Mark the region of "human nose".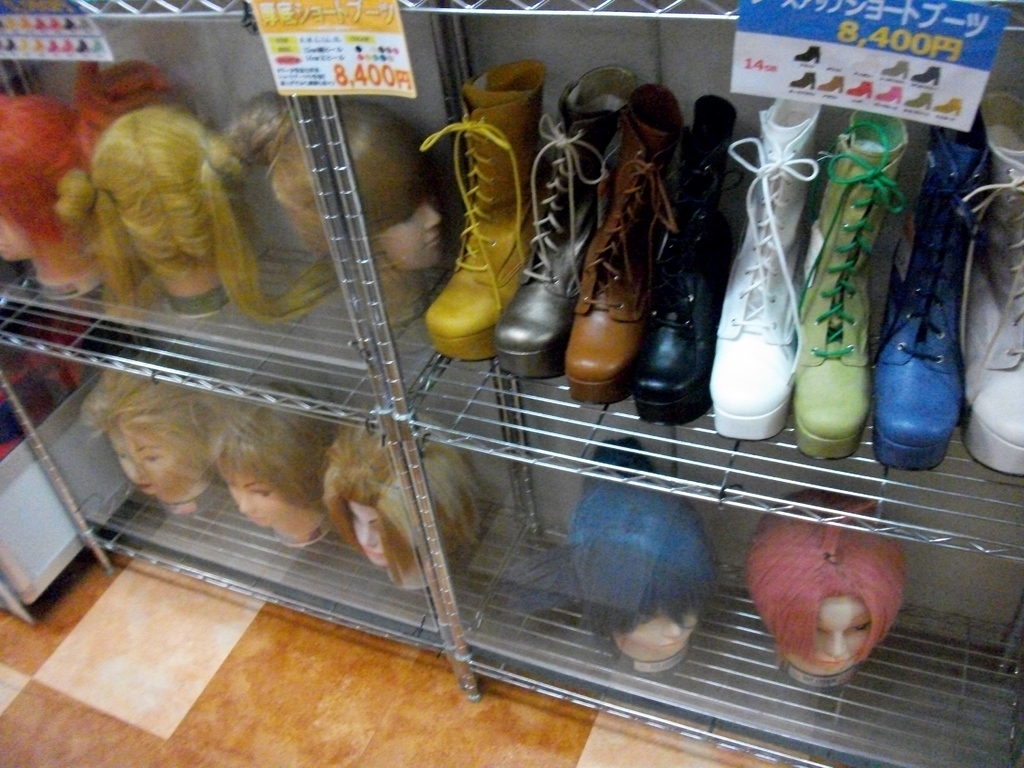
Region: <region>822, 637, 849, 656</region>.
